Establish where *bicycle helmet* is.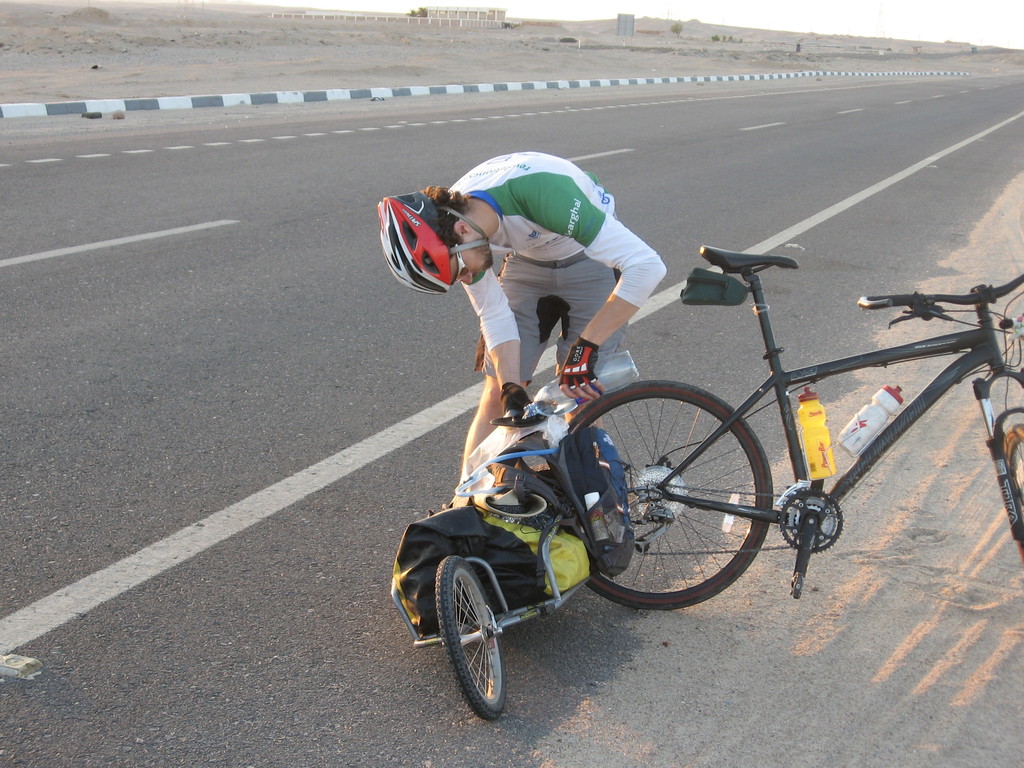
Established at left=383, top=177, right=476, bottom=290.
